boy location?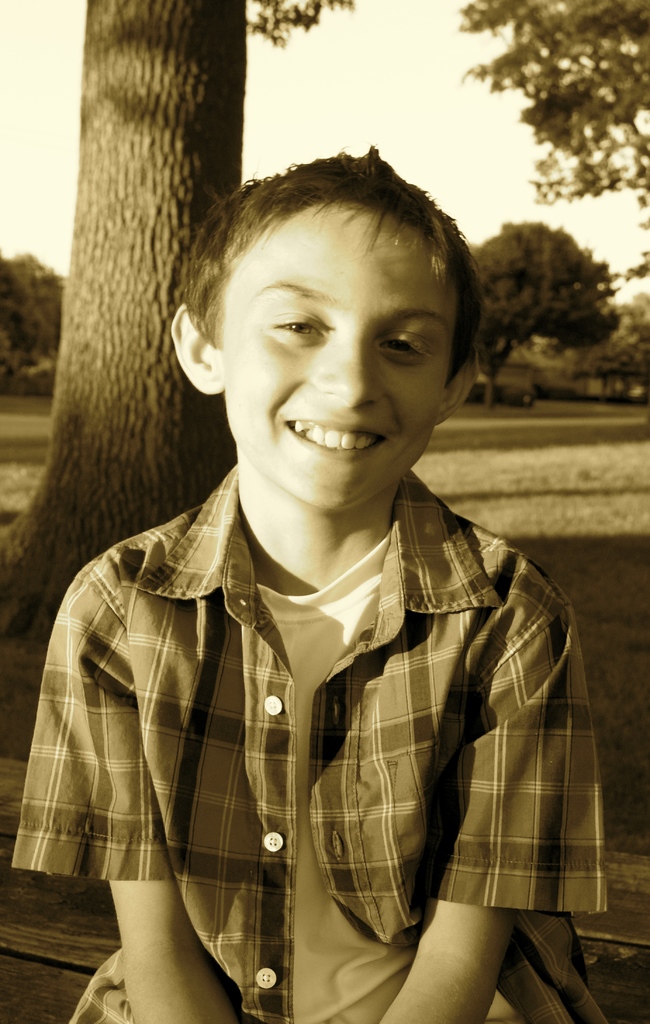
bbox=(74, 150, 562, 940)
